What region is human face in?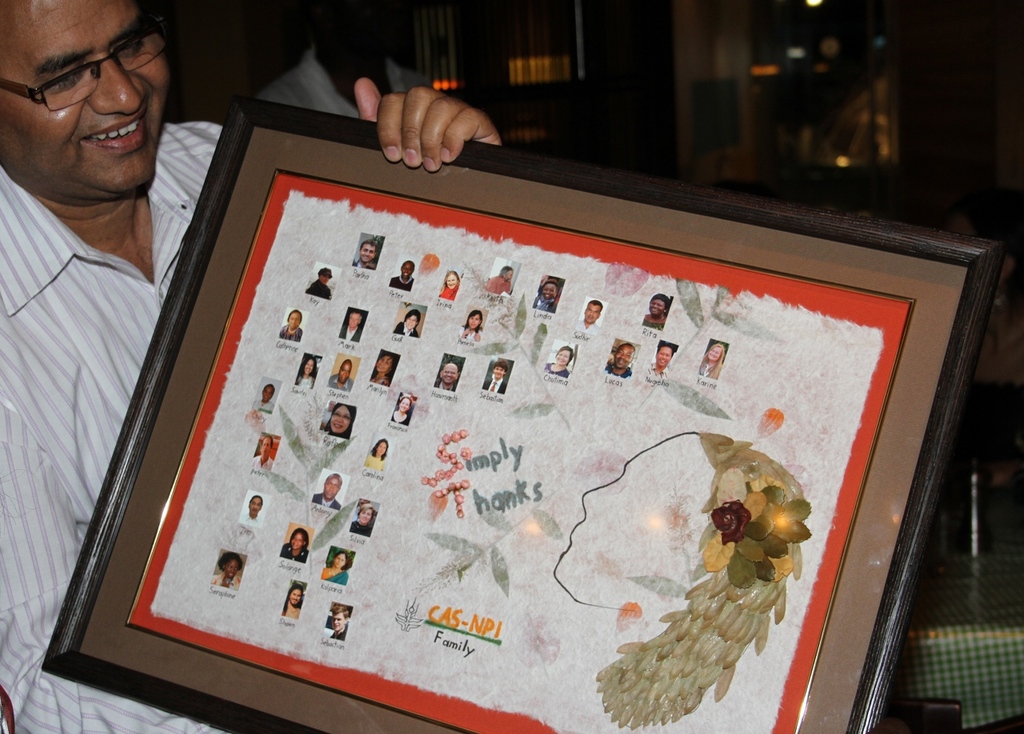
bbox=(442, 364, 458, 383).
